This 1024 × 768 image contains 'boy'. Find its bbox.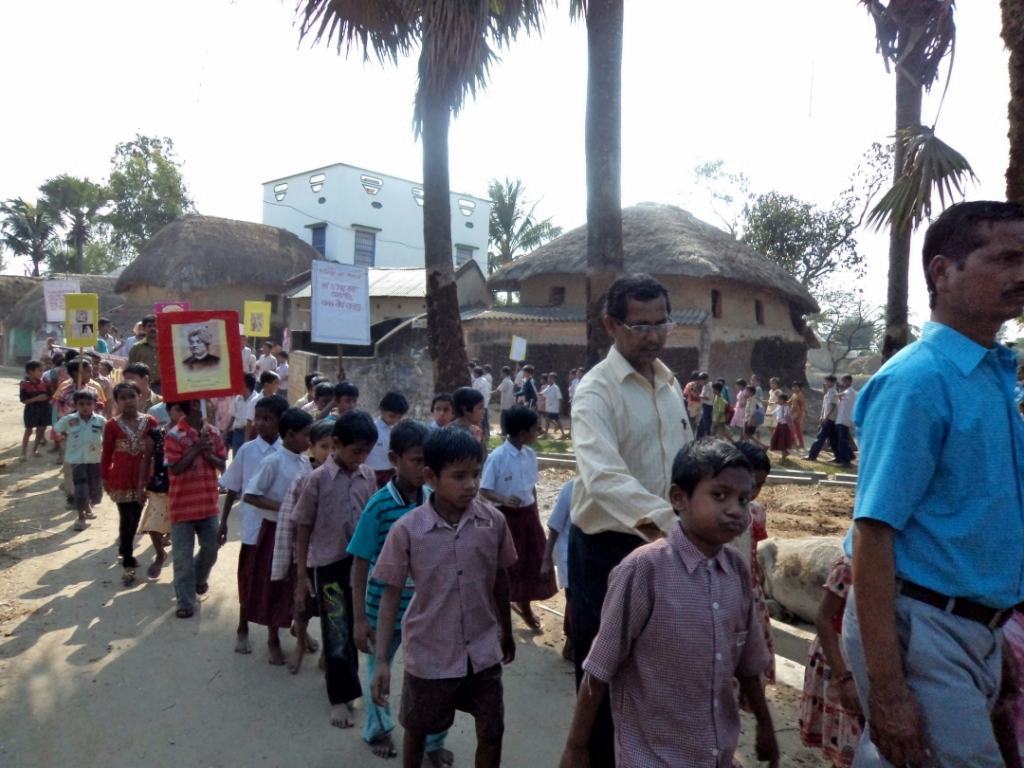
bbox=[696, 371, 714, 434].
